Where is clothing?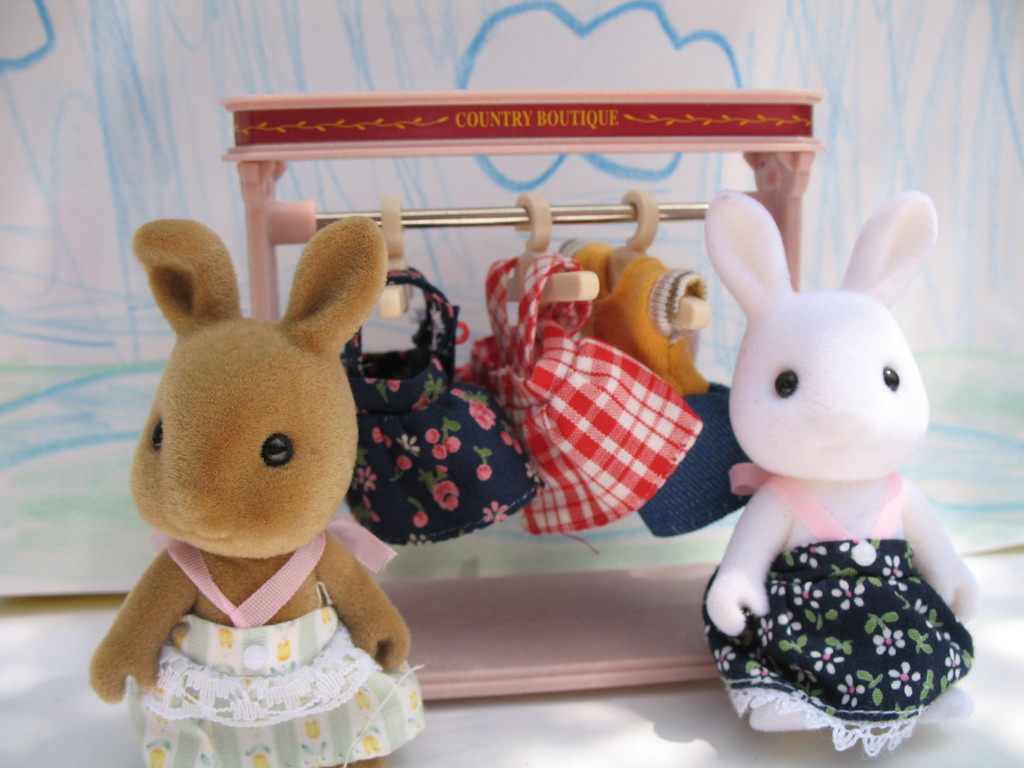
643/383/762/540.
